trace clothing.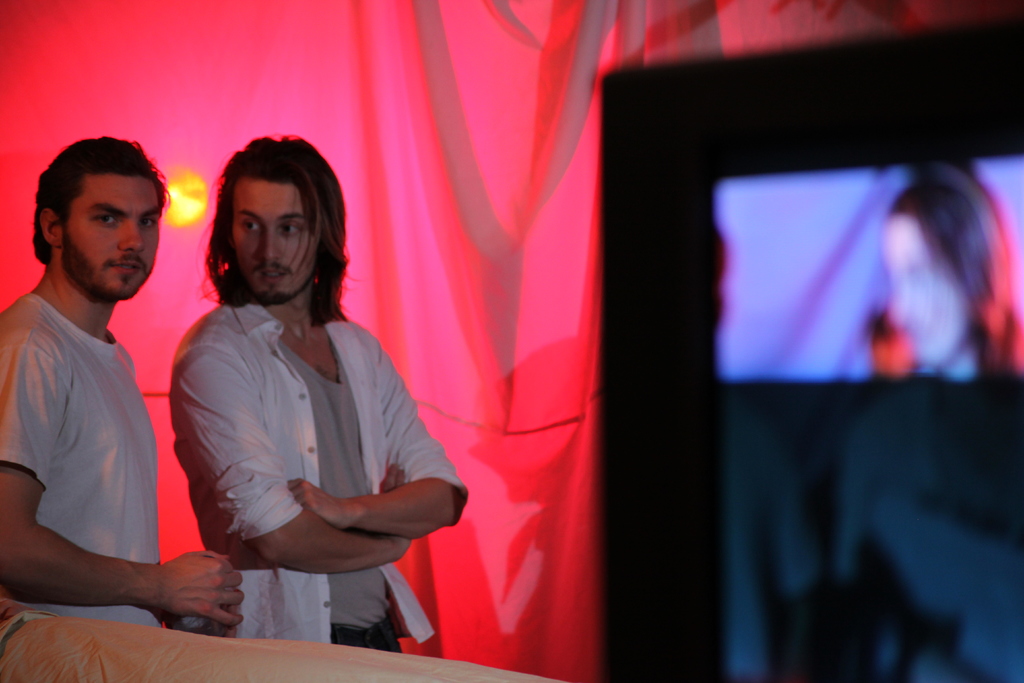
Traced to 164/290/452/665.
